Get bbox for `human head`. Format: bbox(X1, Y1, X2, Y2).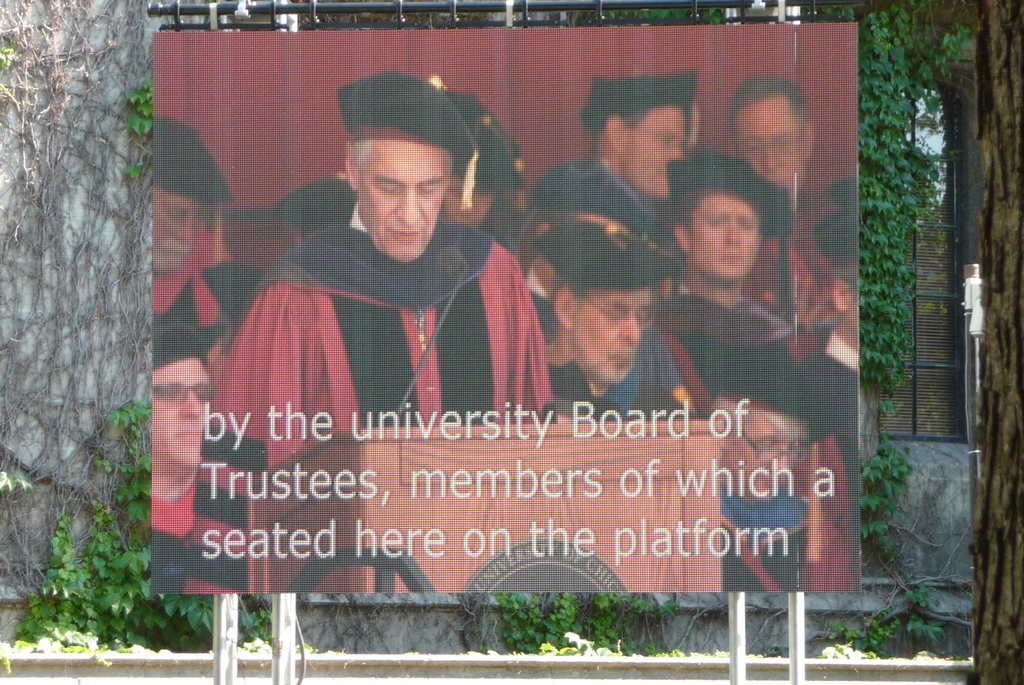
bbox(729, 74, 820, 189).
